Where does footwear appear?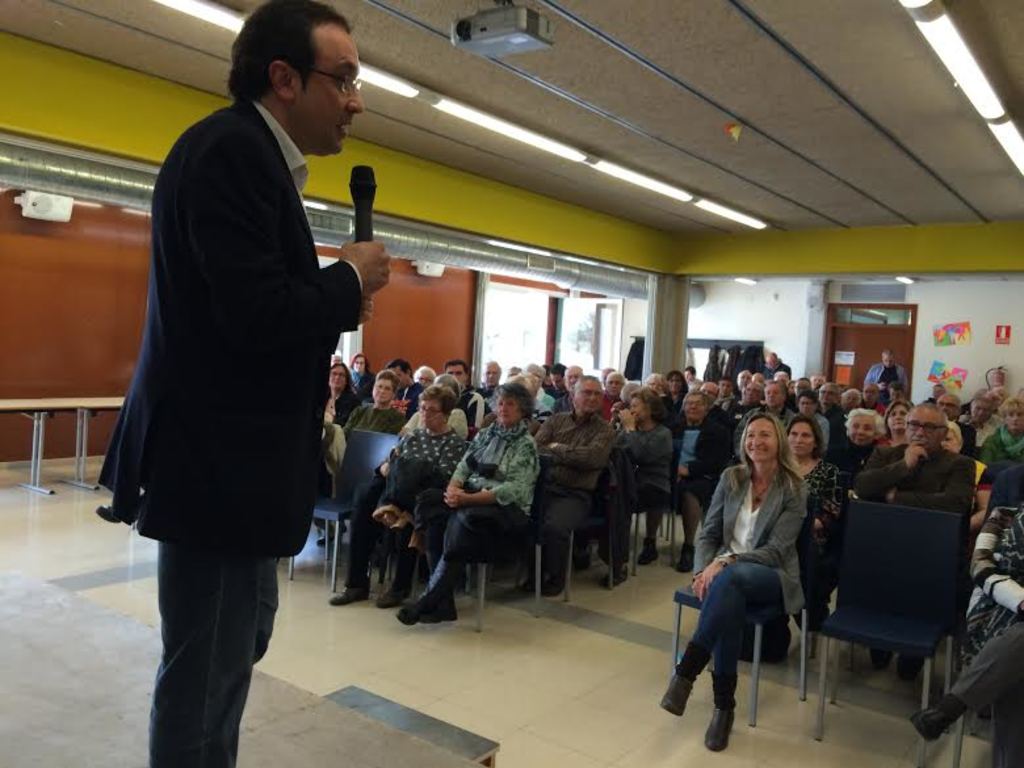
Appears at bbox(667, 664, 697, 712).
